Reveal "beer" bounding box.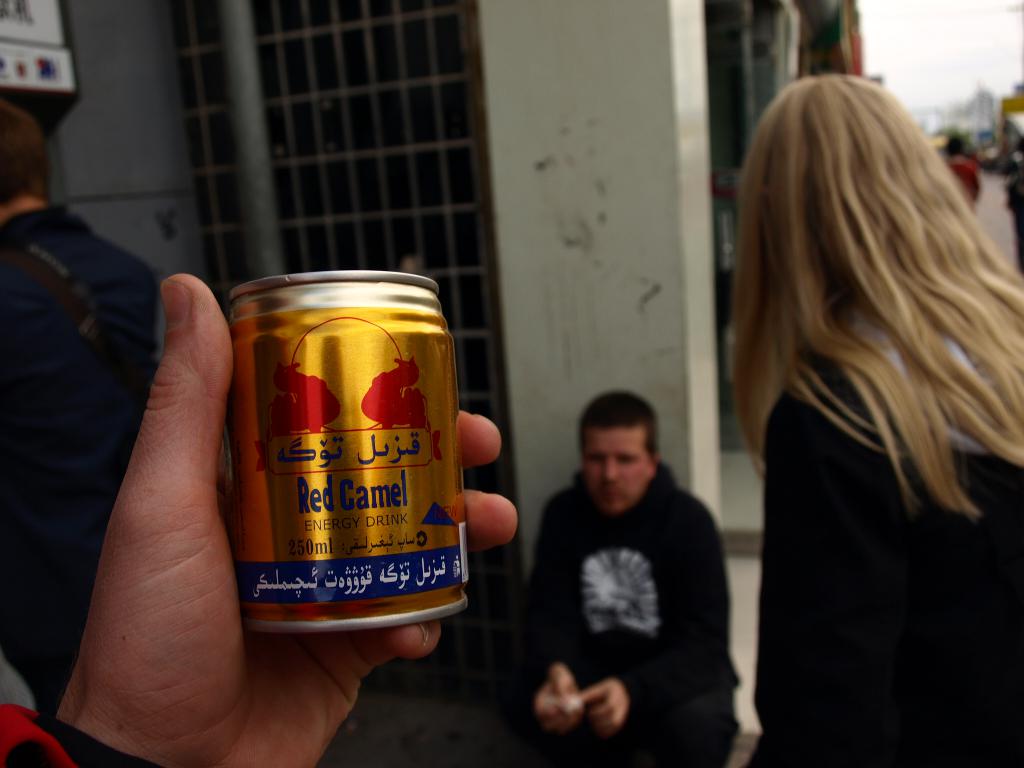
Revealed: (left=223, top=260, right=460, bottom=671).
